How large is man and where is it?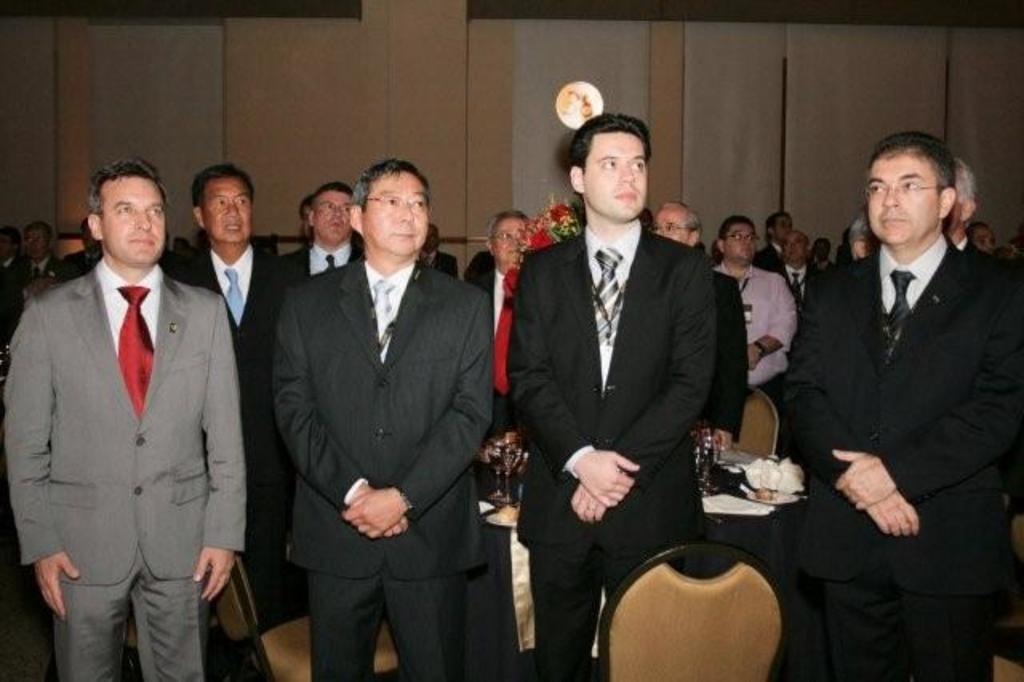
Bounding box: [178, 163, 299, 559].
